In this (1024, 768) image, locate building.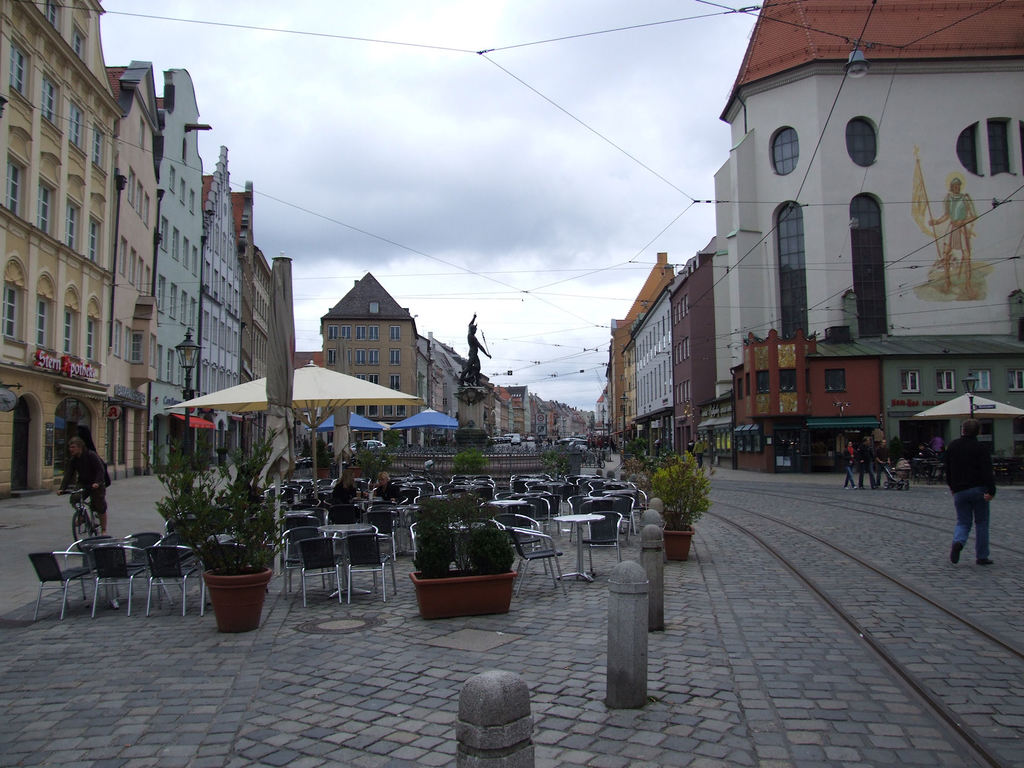
Bounding box: {"left": 669, "top": 252, "right": 715, "bottom": 462}.
